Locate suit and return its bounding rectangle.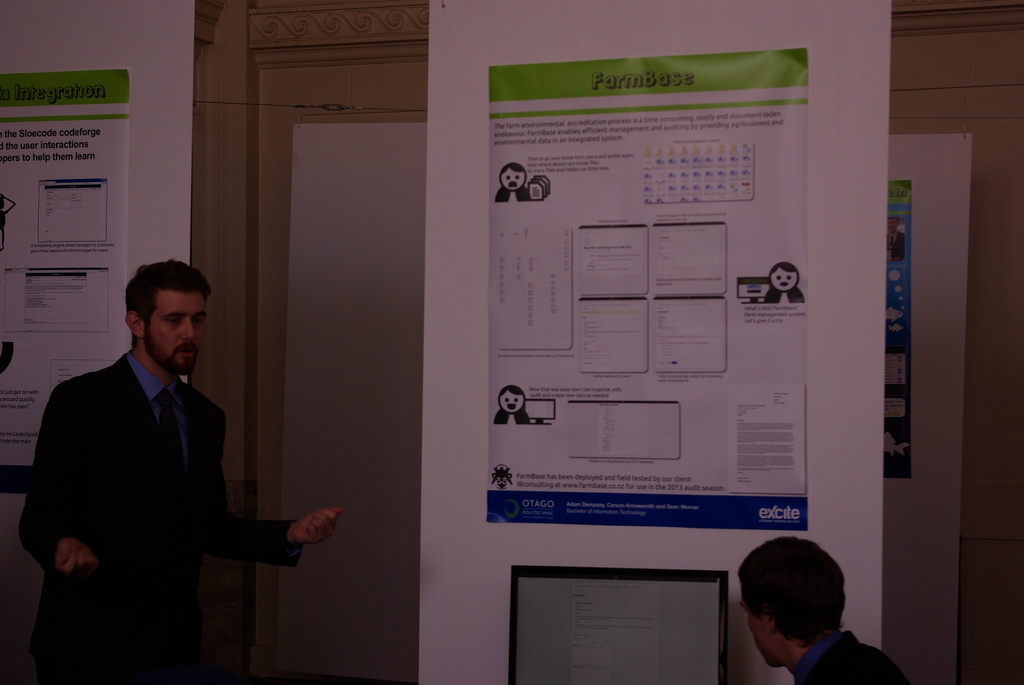
region(19, 308, 308, 660).
